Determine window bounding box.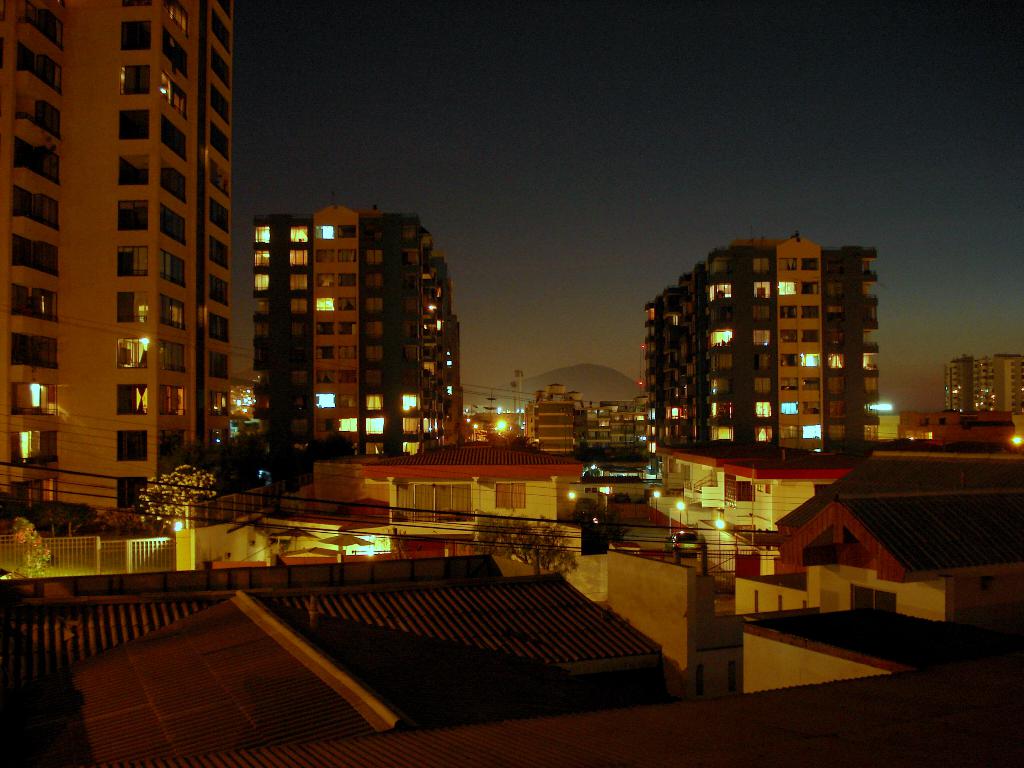
Determined: 779, 257, 797, 269.
